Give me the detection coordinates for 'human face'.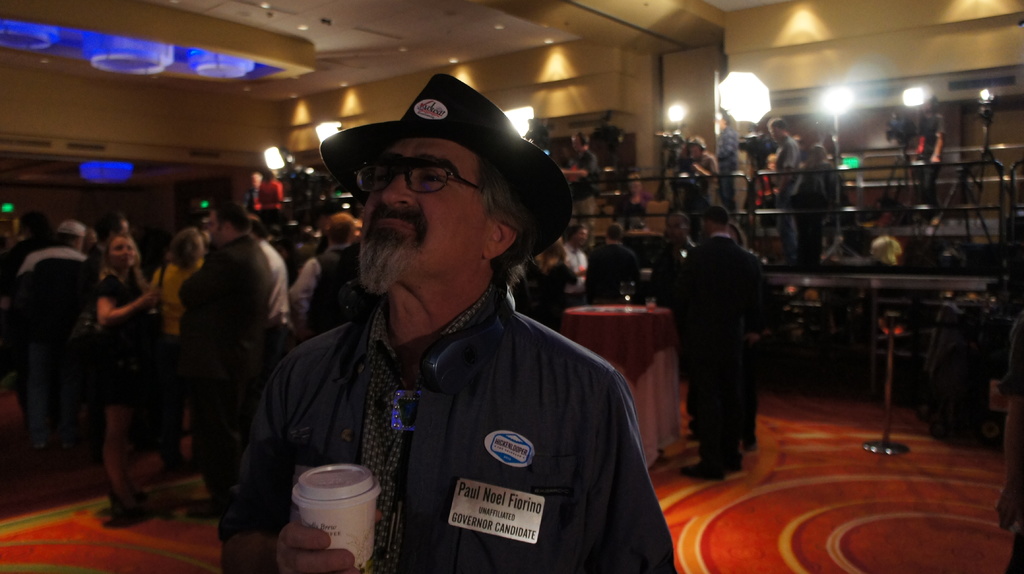
(108,235,136,270).
